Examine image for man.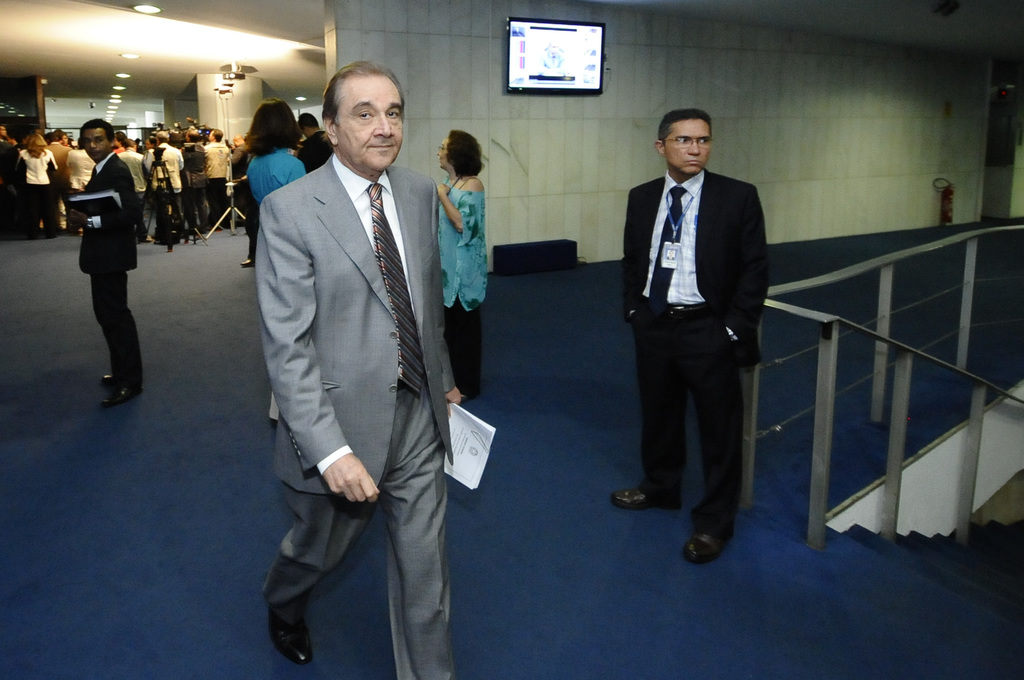
Examination result: pyautogui.locateOnScreen(29, 124, 60, 189).
